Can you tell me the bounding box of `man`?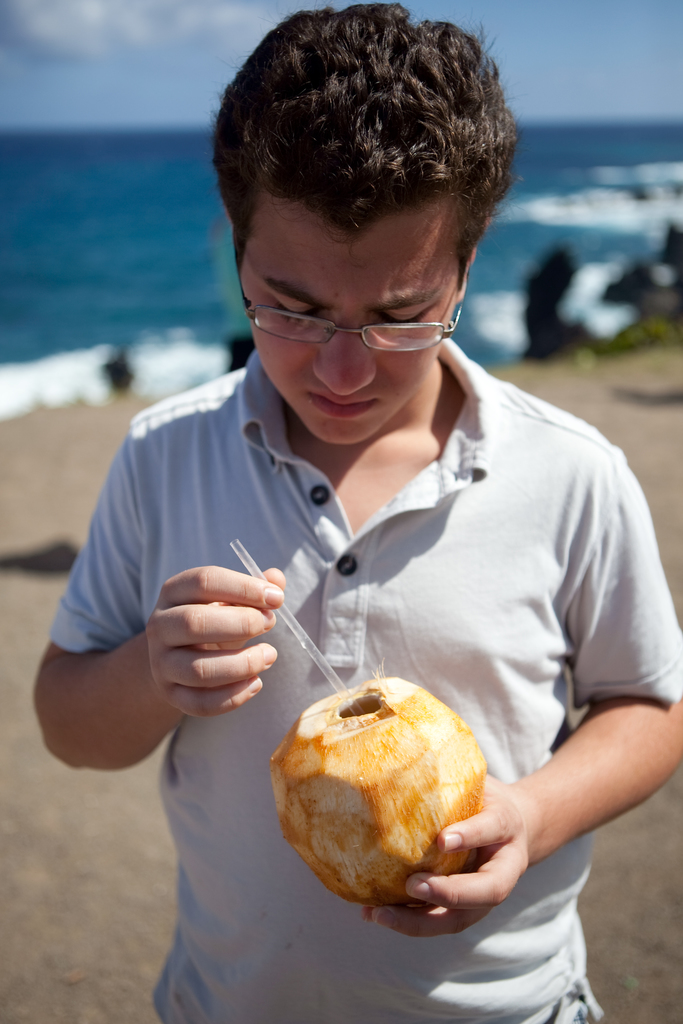
select_region(49, 29, 655, 1005).
